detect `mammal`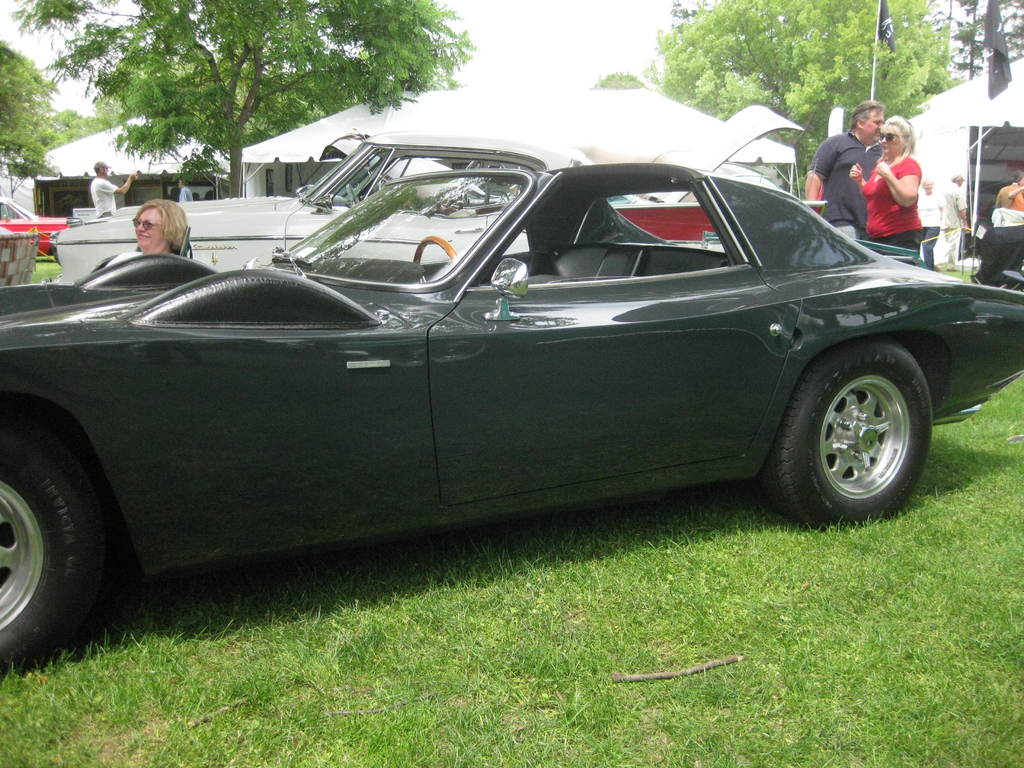
<bbox>850, 111, 925, 254</bbox>
